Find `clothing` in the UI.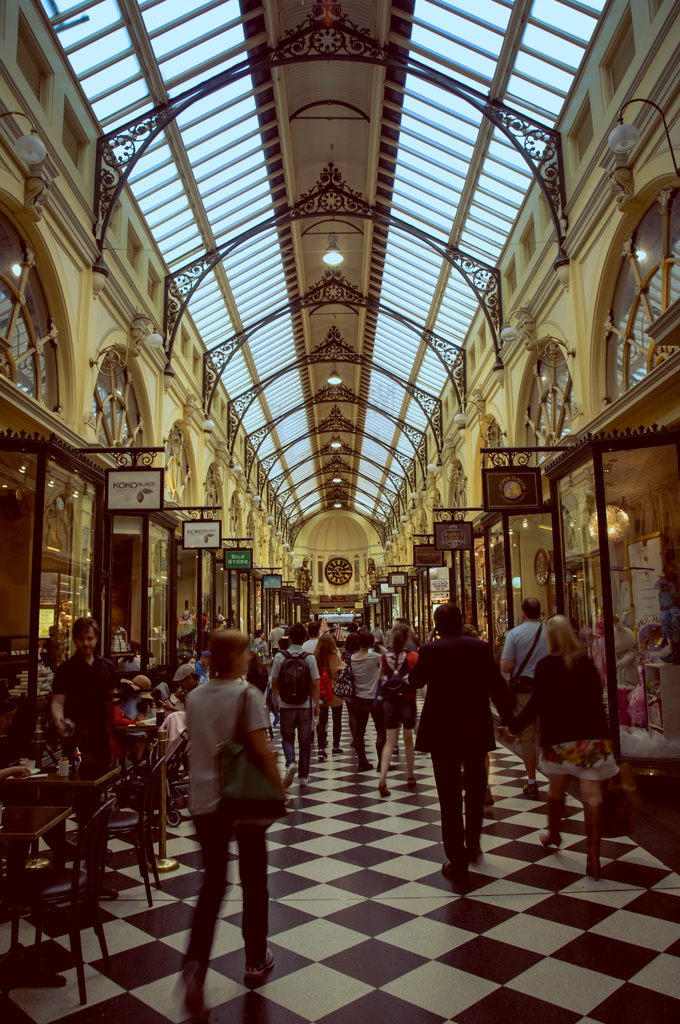
UI element at x1=412 y1=633 x2=510 y2=862.
